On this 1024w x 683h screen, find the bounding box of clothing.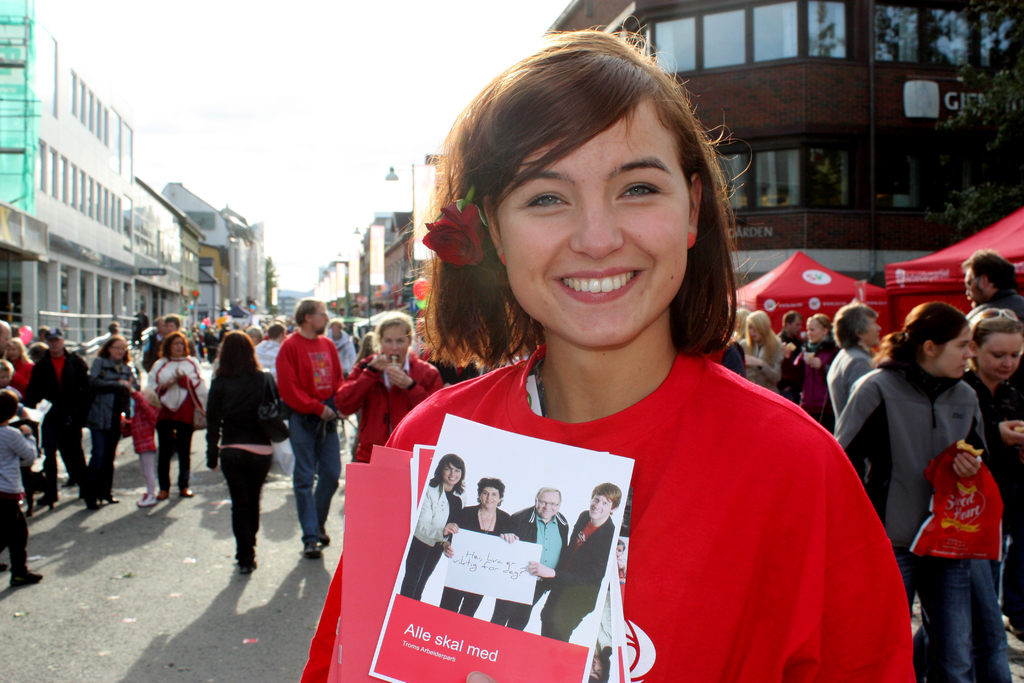
Bounding box: {"left": 791, "top": 336, "right": 840, "bottom": 424}.
